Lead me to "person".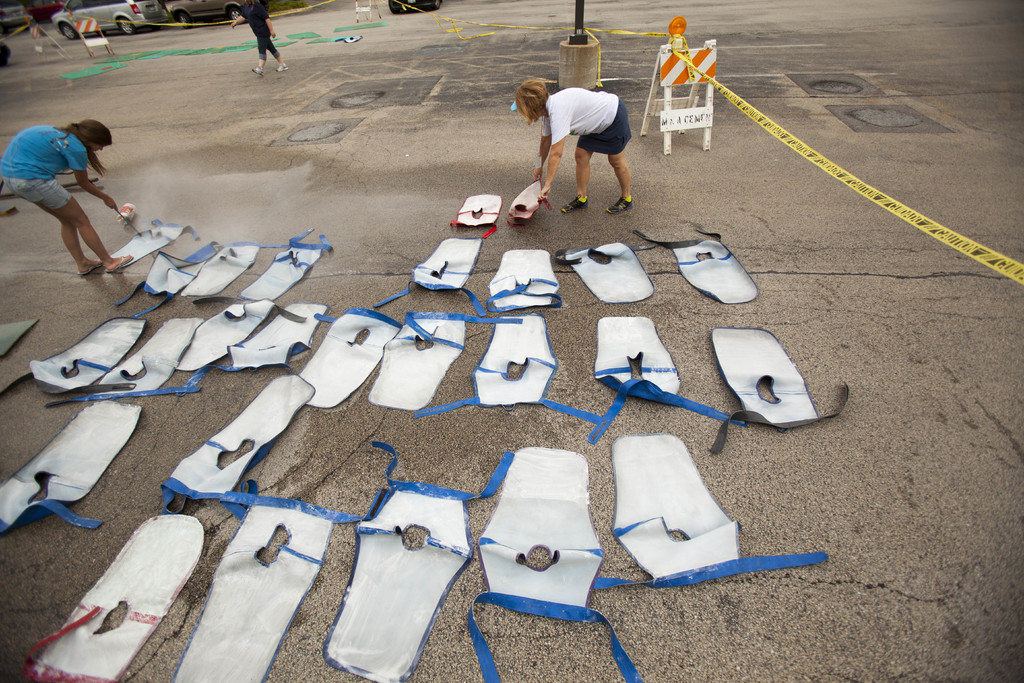
Lead to <region>229, 0, 287, 79</region>.
